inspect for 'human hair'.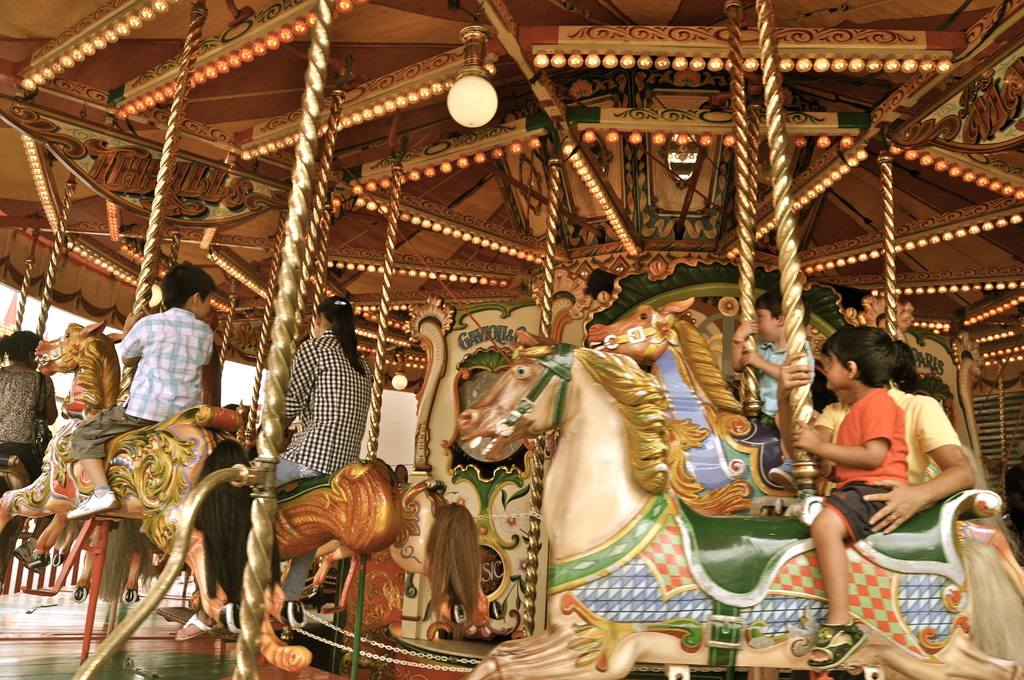
Inspection: (x1=0, y1=329, x2=45, y2=368).
